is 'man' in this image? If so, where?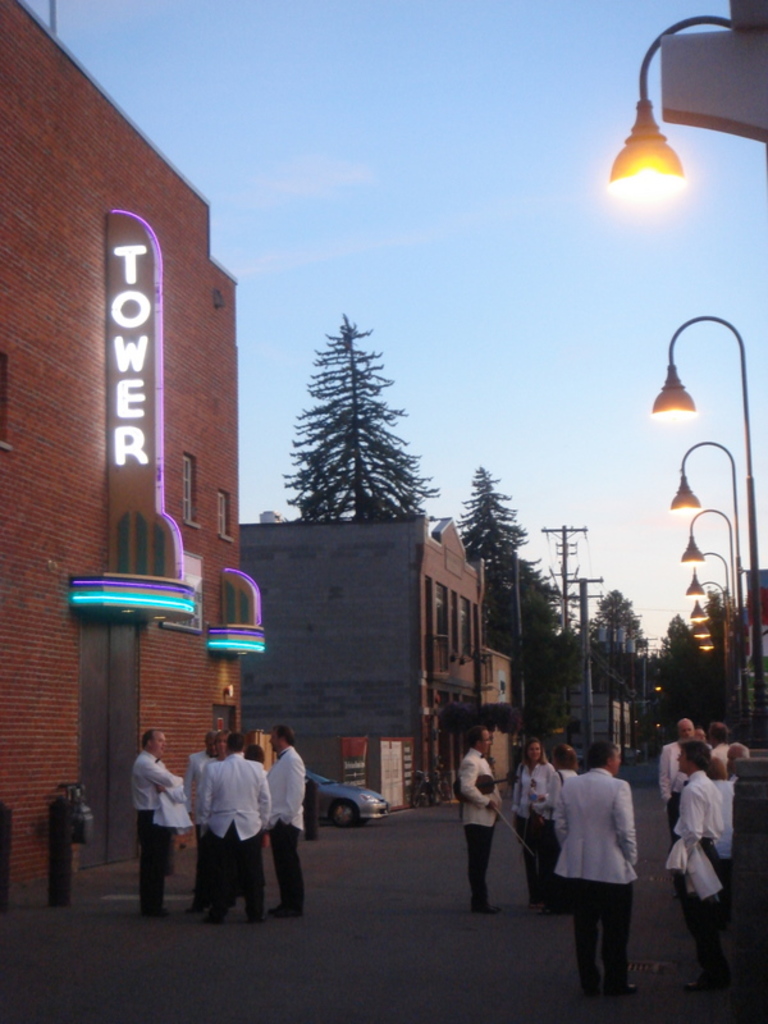
Yes, at (707,721,733,765).
